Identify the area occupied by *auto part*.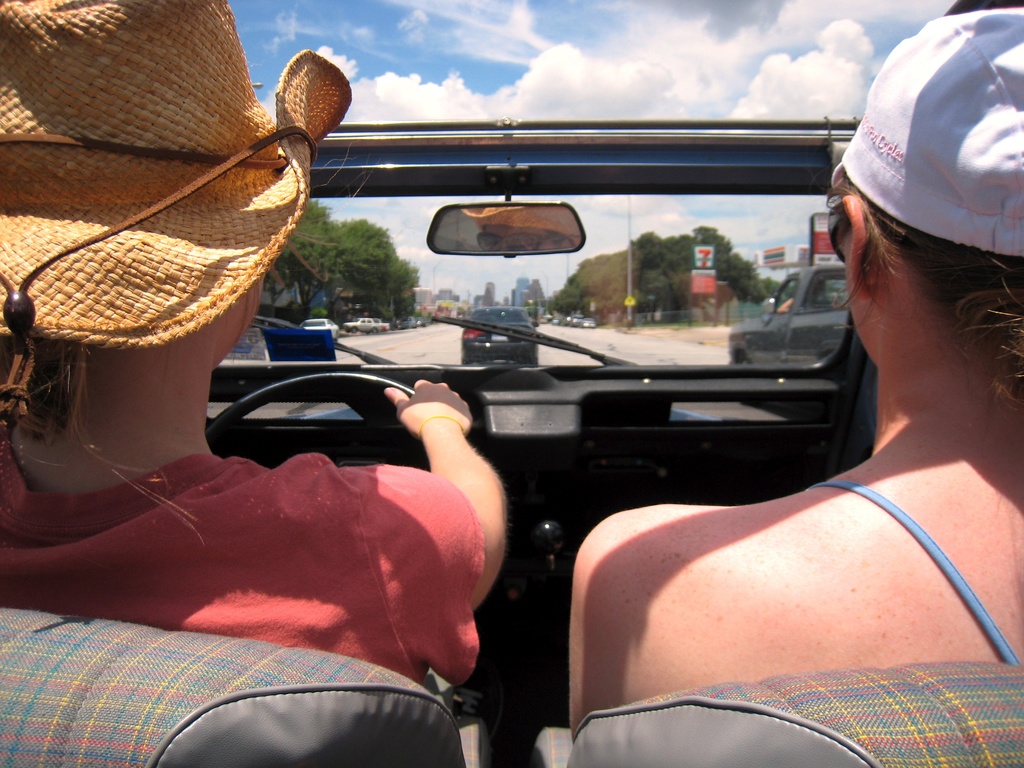
Area: l=210, t=373, r=474, b=458.
